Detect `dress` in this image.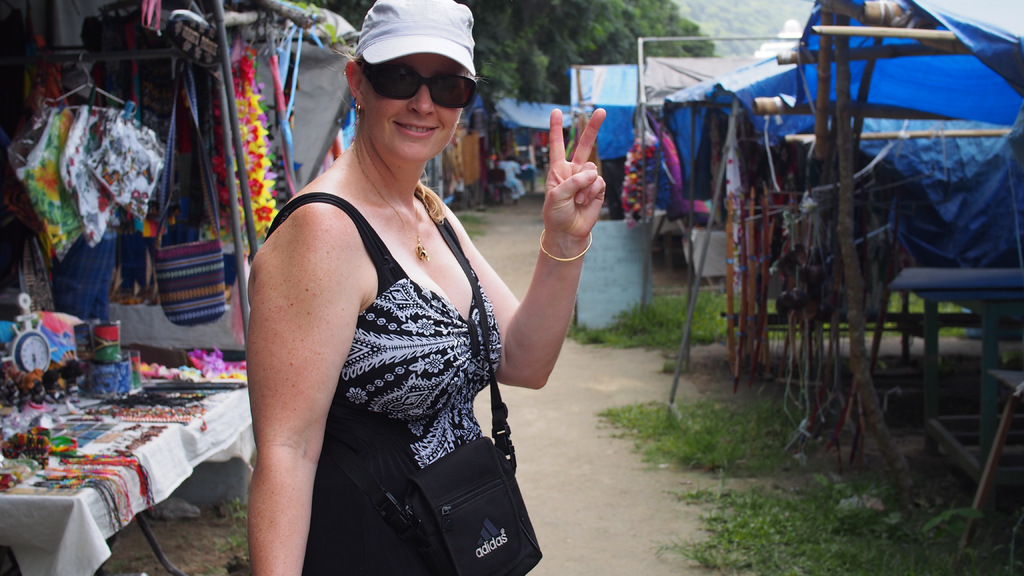
Detection: crop(252, 193, 502, 573).
